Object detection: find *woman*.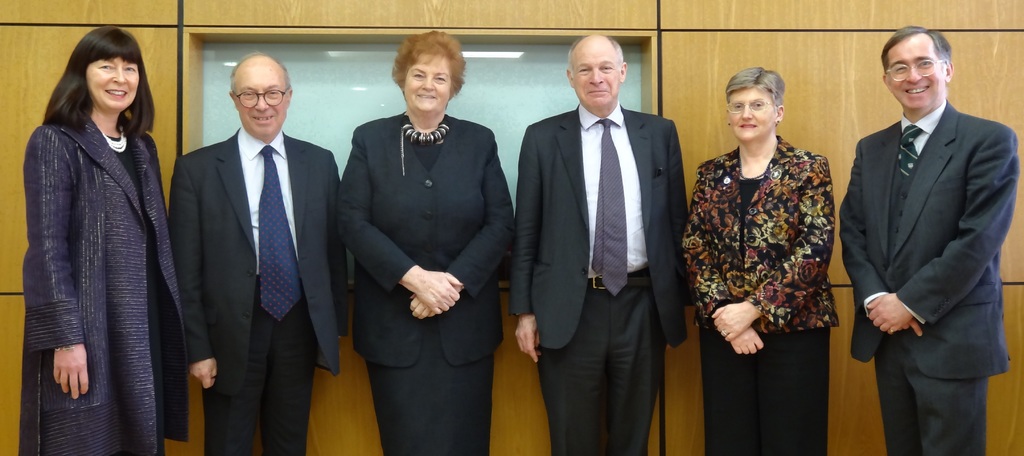
region(326, 29, 519, 455).
